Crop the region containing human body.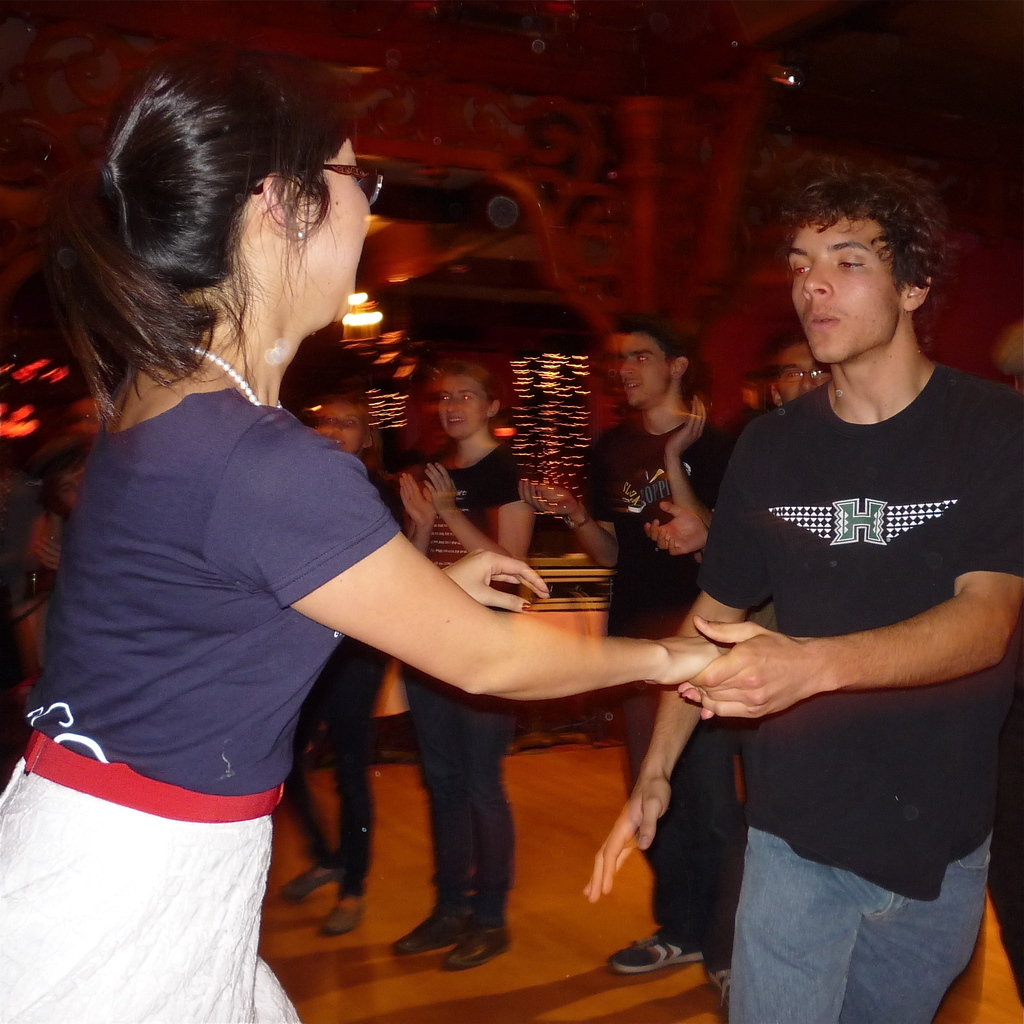
Crop region: (522, 314, 740, 1019).
